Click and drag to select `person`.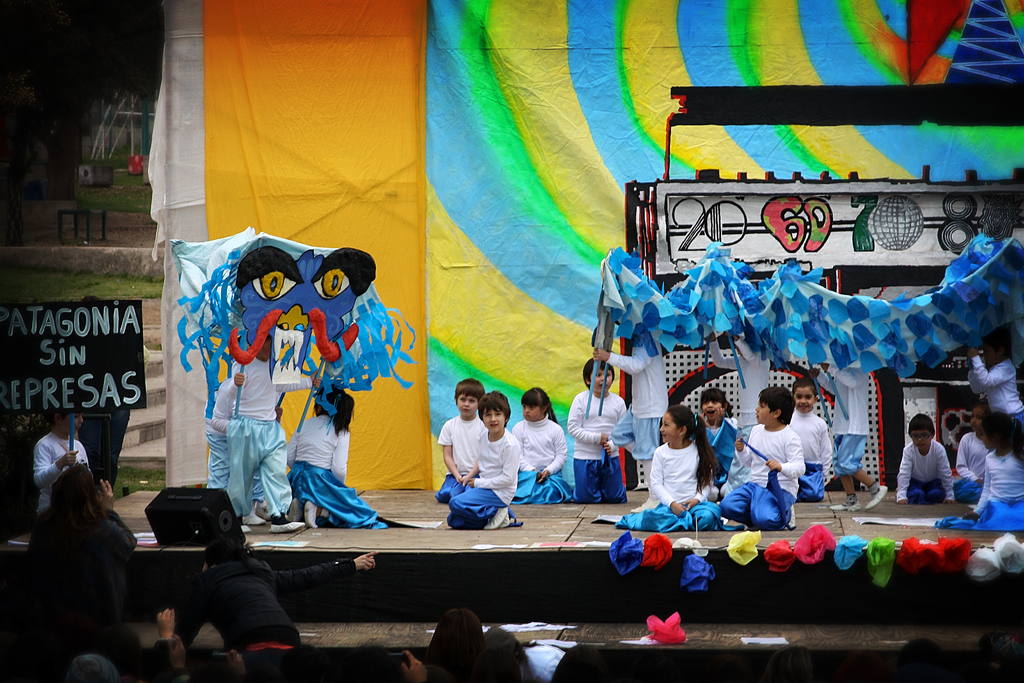
Selection: [557,363,627,509].
